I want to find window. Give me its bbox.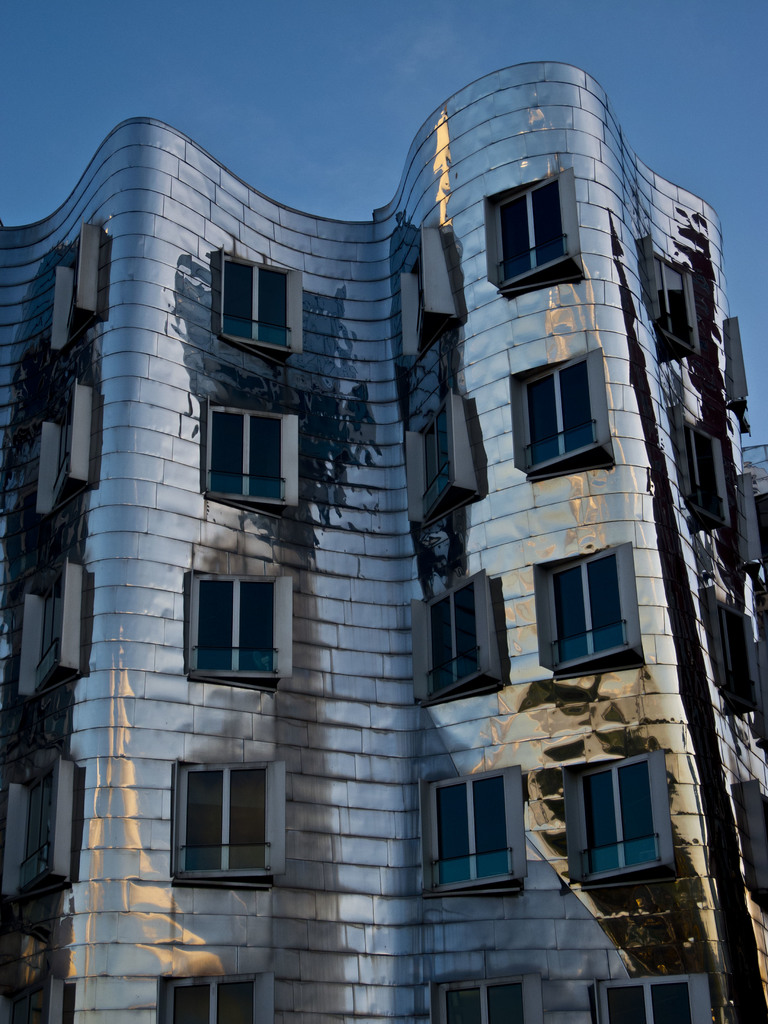
502 346 630 486.
